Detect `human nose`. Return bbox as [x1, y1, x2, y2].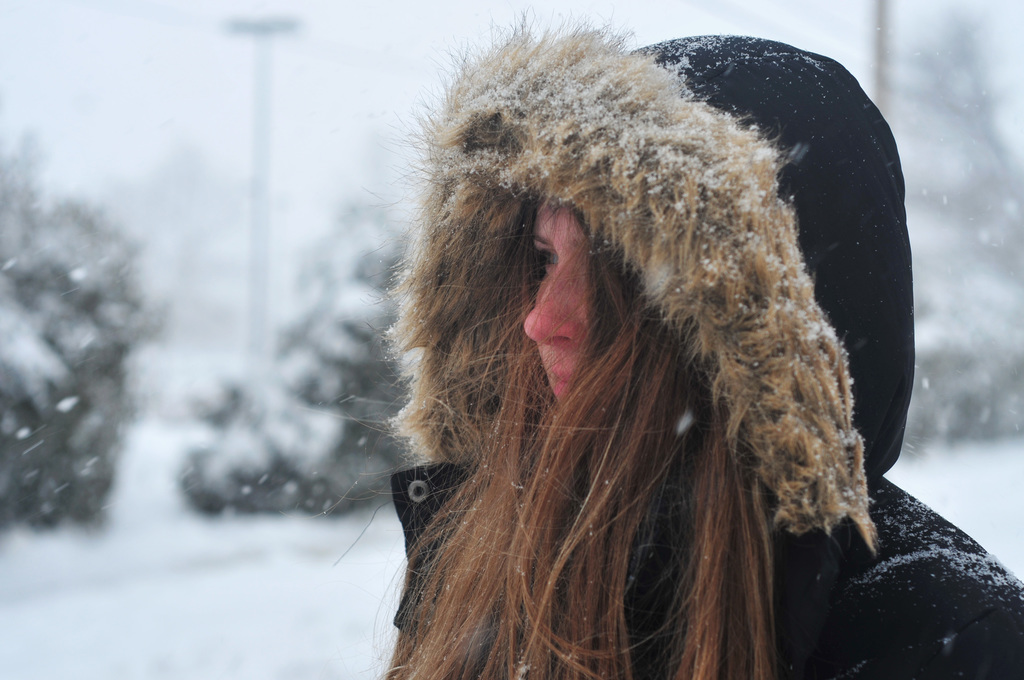
[522, 266, 589, 346].
